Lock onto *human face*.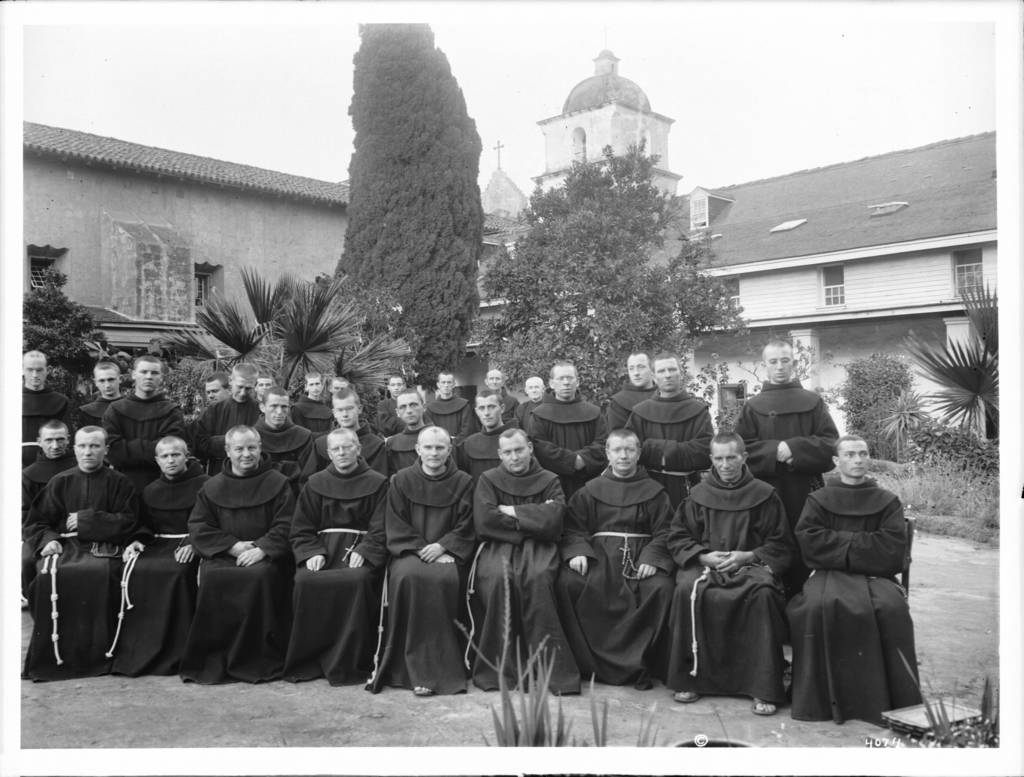
Locked: bbox=[476, 395, 498, 427].
